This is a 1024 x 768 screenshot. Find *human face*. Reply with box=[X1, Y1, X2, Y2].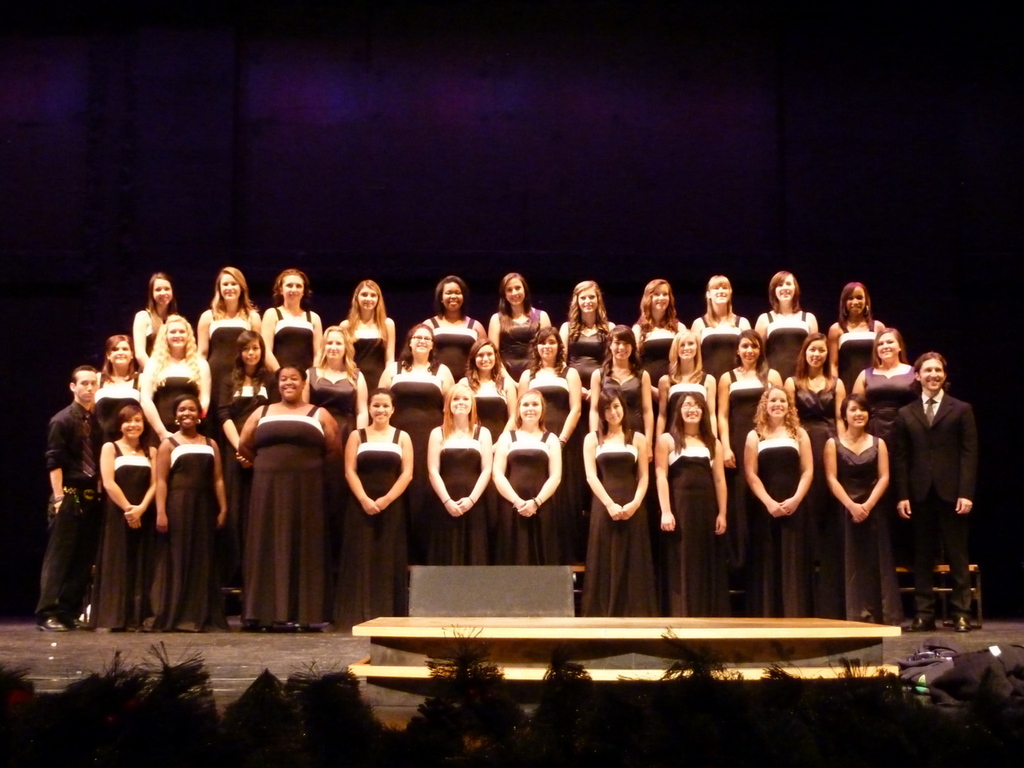
box=[575, 287, 600, 315].
